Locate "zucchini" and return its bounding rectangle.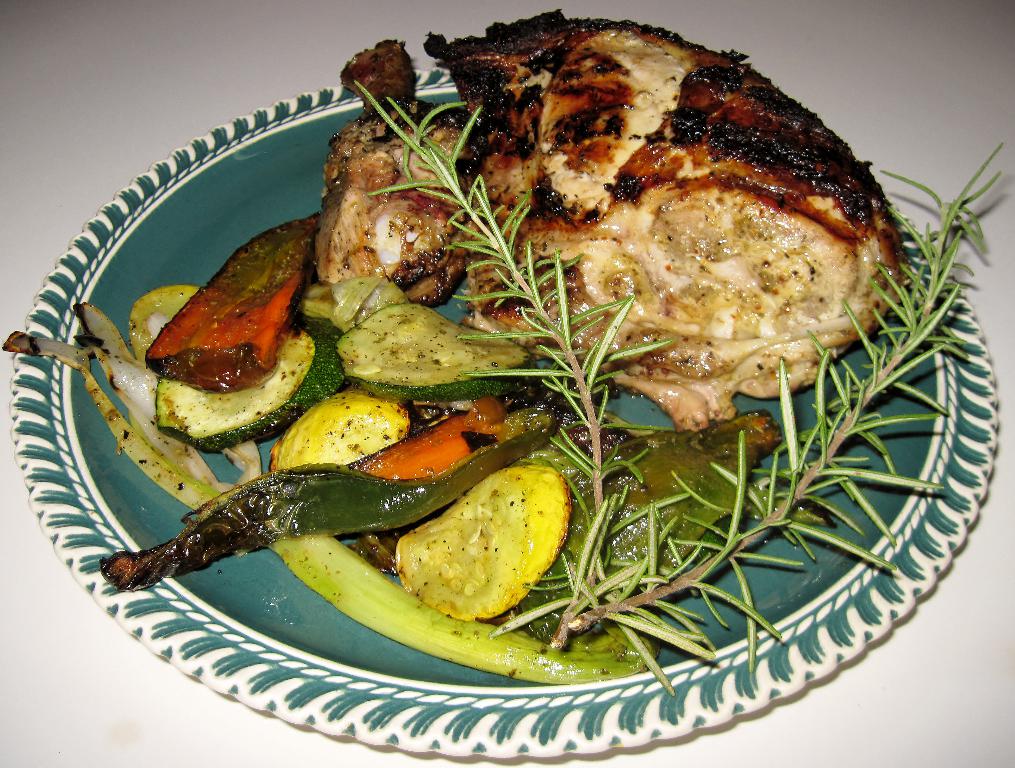
select_region(341, 300, 536, 406).
